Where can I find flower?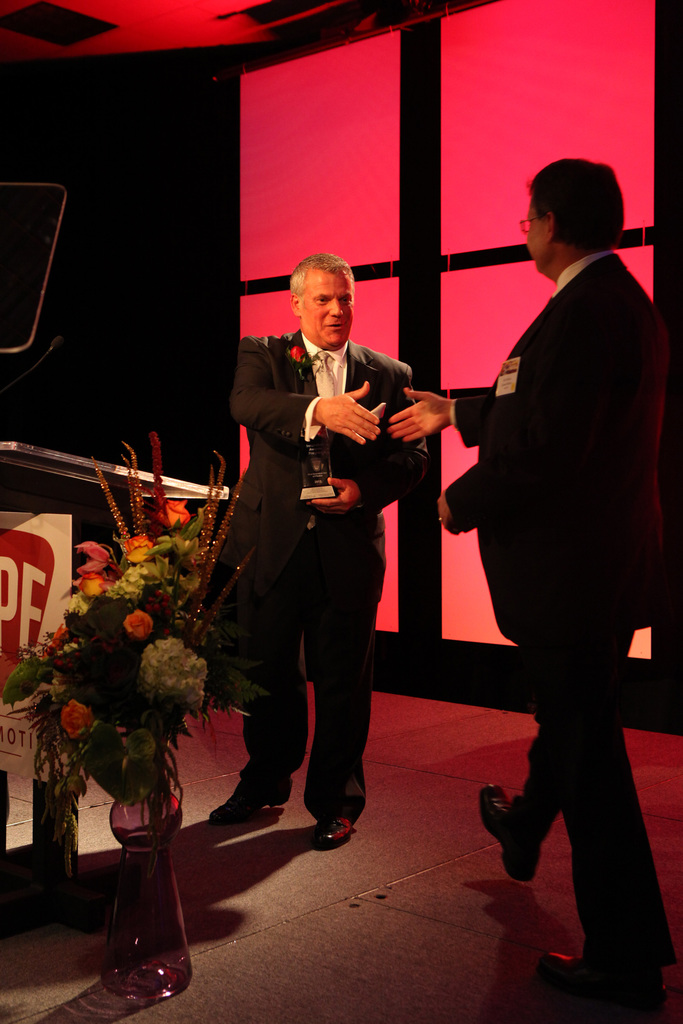
You can find it at <region>157, 497, 190, 531</region>.
